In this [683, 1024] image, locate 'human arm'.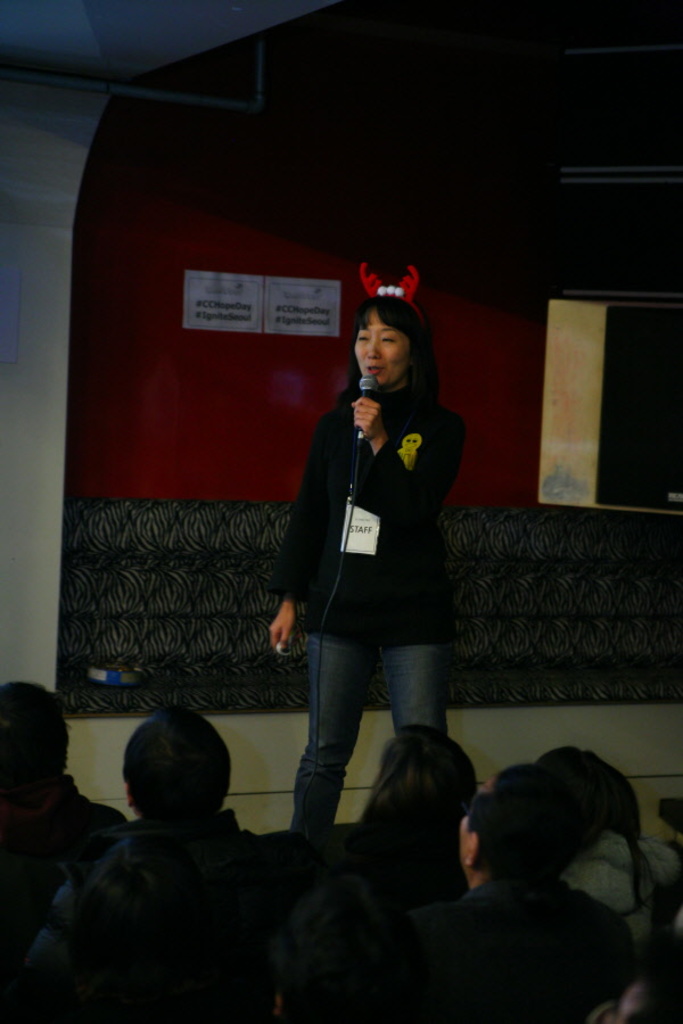
Bounding box: region(396, 911, 459, 1023).
